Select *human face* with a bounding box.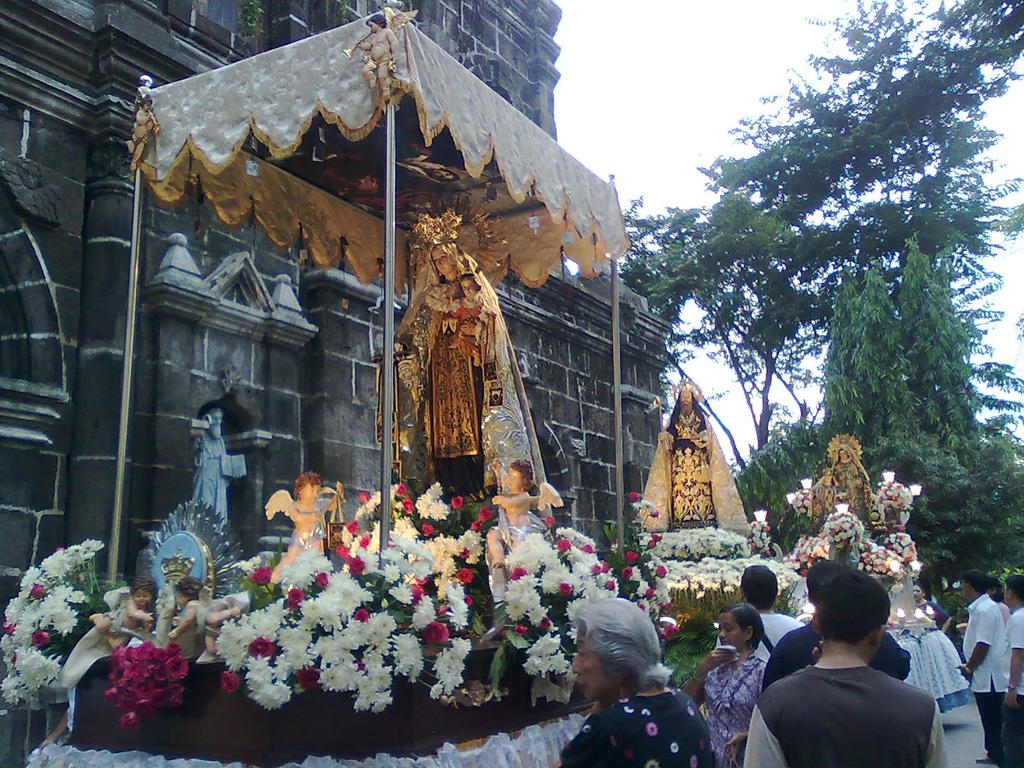
crop(431, 244, 451, 273).
